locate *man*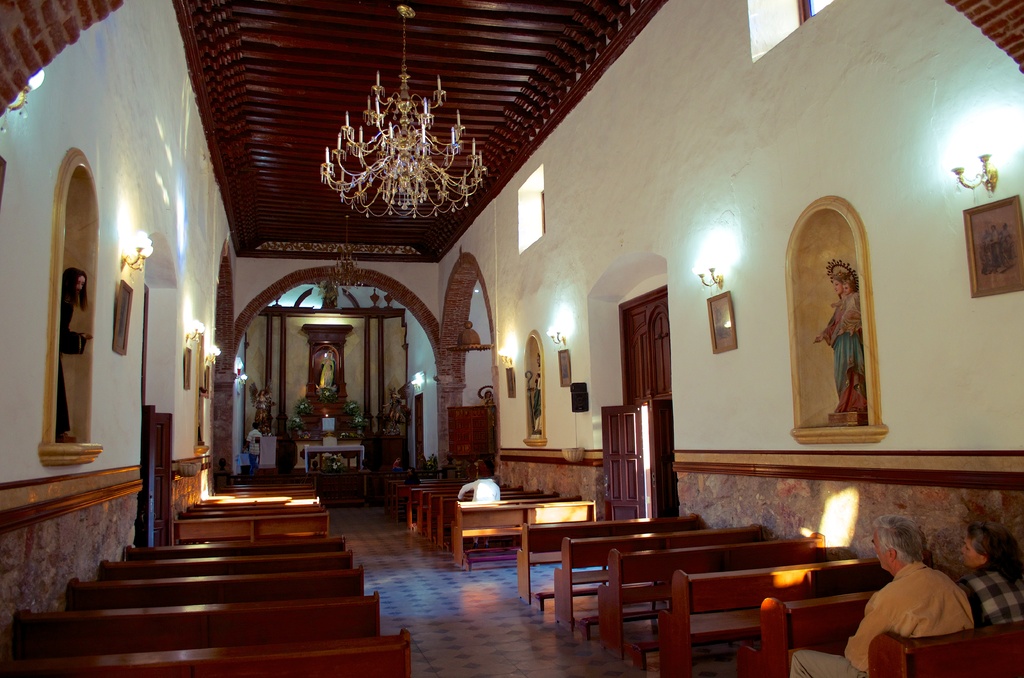
x1=790, y1=509, x2=977, y2=677
